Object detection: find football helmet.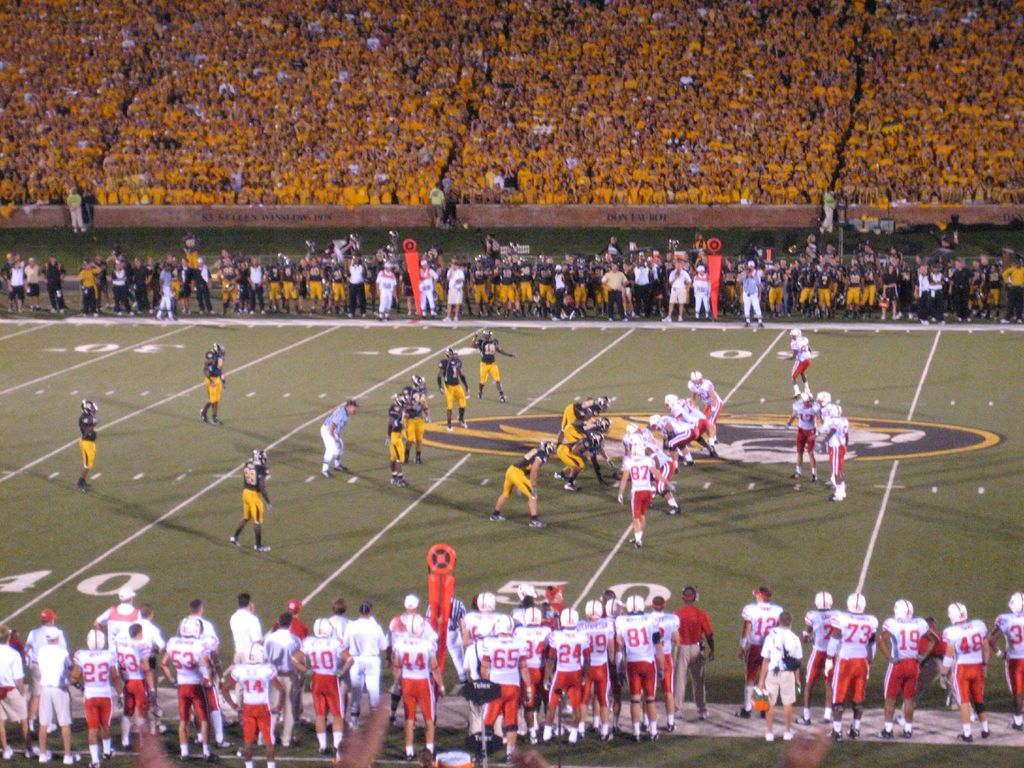
[left=824, top=402, right=845, bottom=420].
